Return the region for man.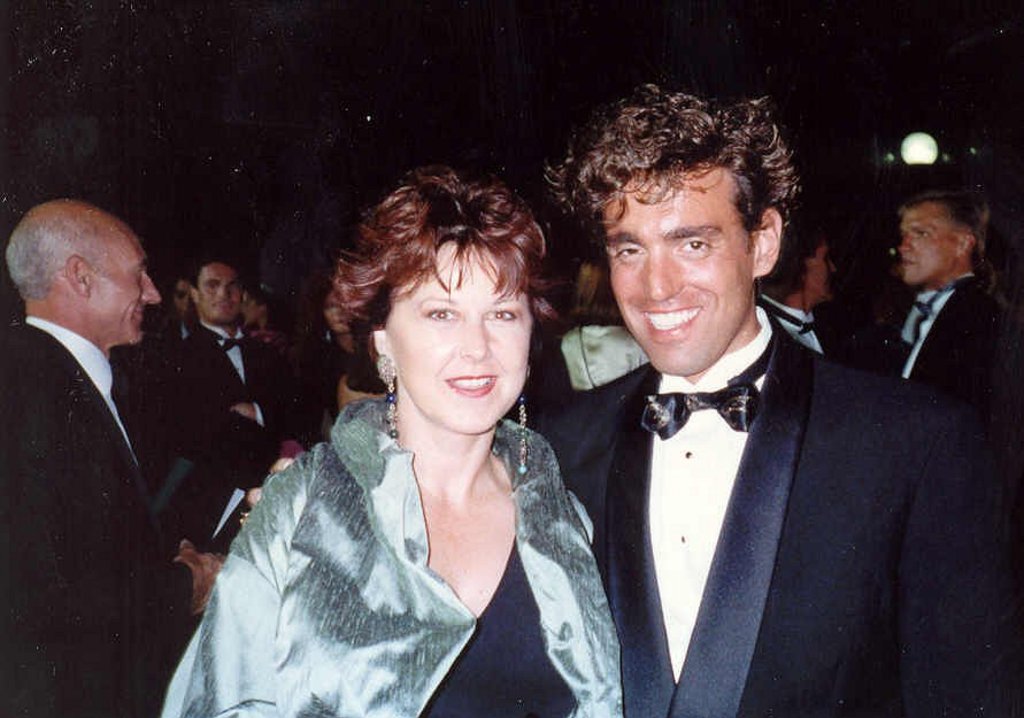
(left=536, top=83, right=1023, bottom=717).
